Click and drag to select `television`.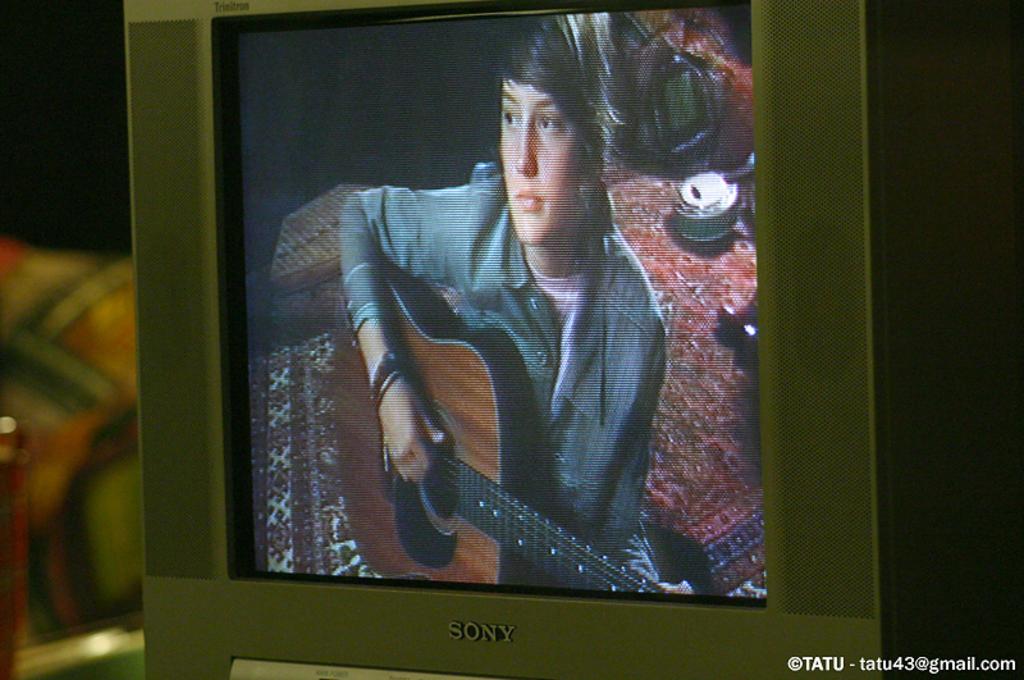
Selection: [x1=122, y1=0, x2=887, y2=679].
